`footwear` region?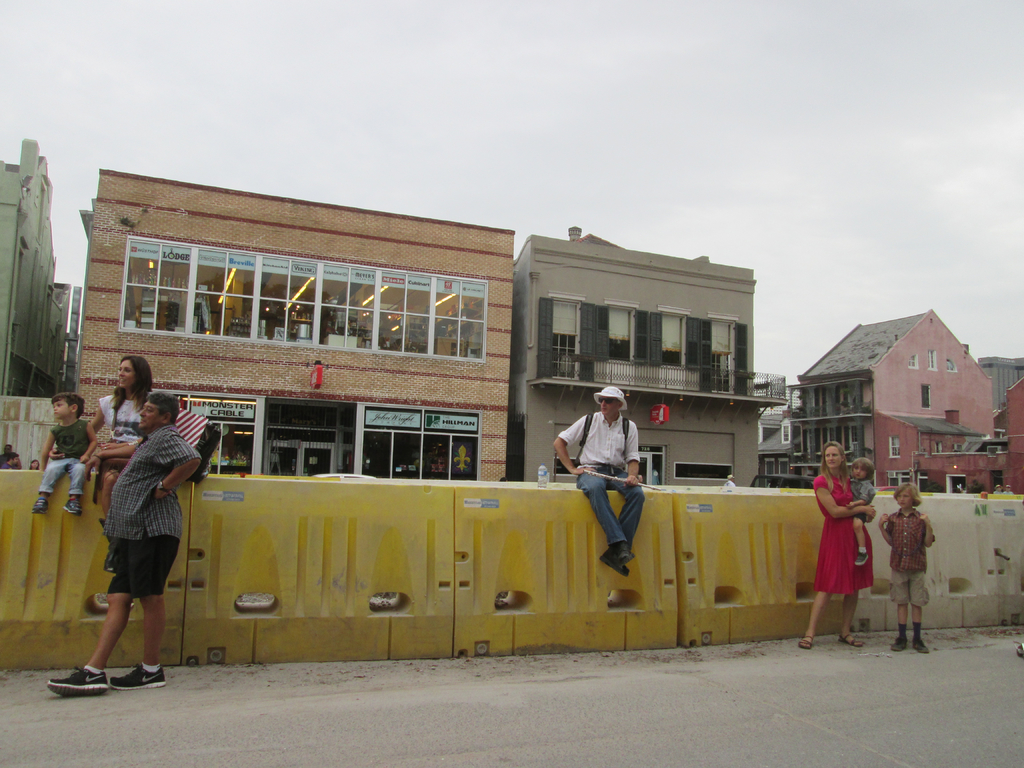
bbox=(916, 639, 931, 656)
